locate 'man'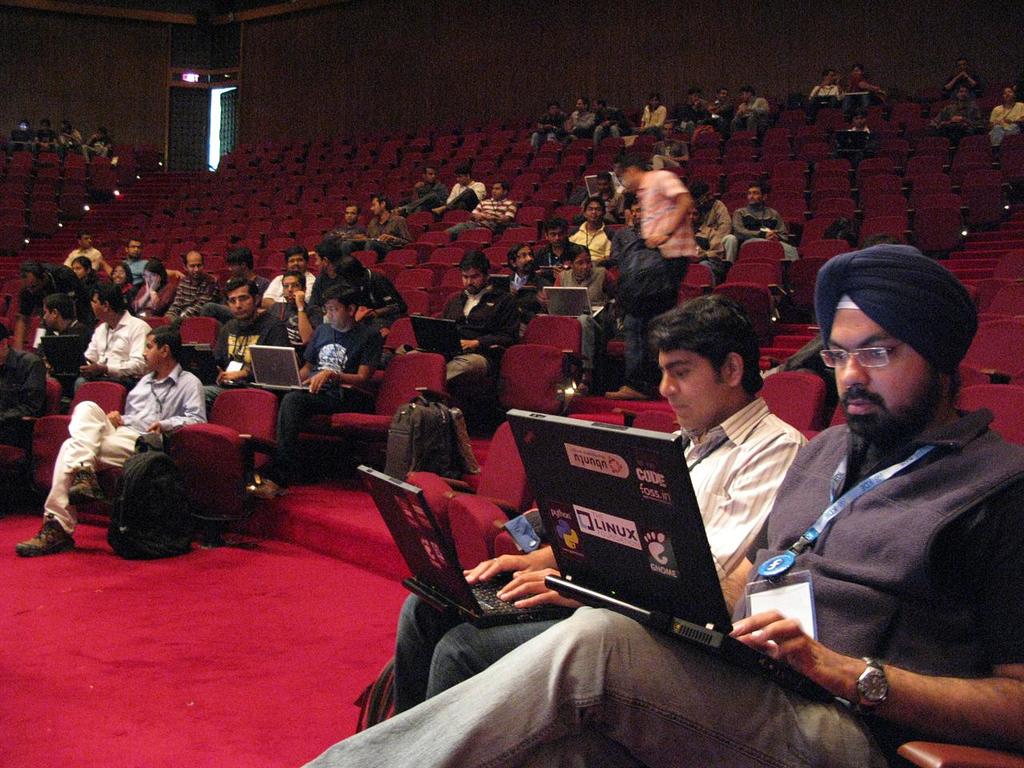
[445, 178, 518, 242]
